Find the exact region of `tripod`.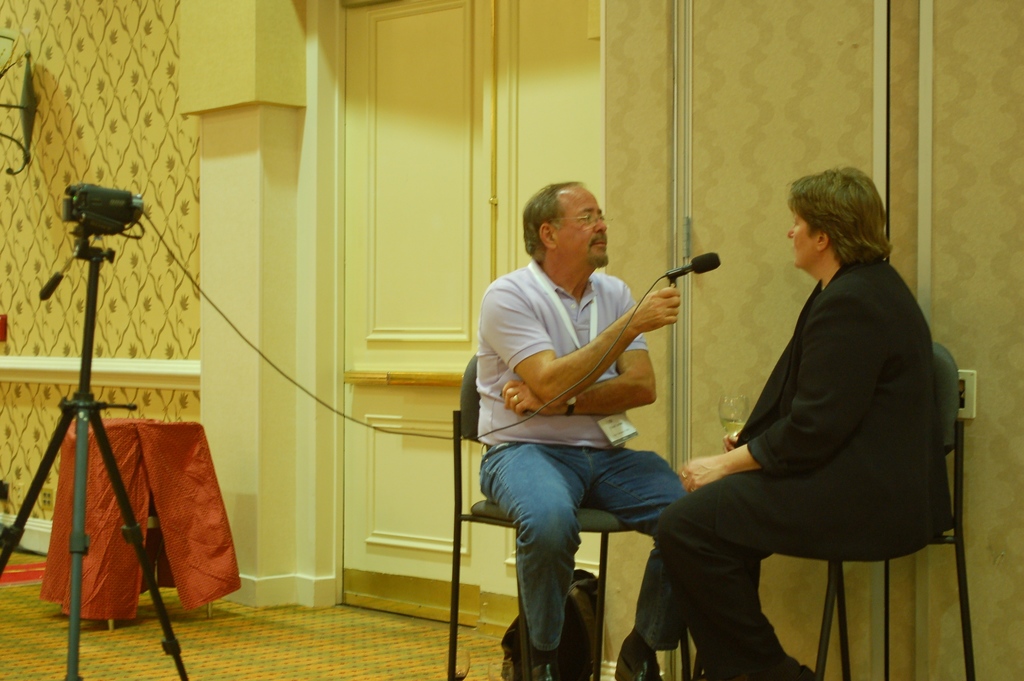
Exact region: x1=0, y1=226, x2=190, y2=680.
